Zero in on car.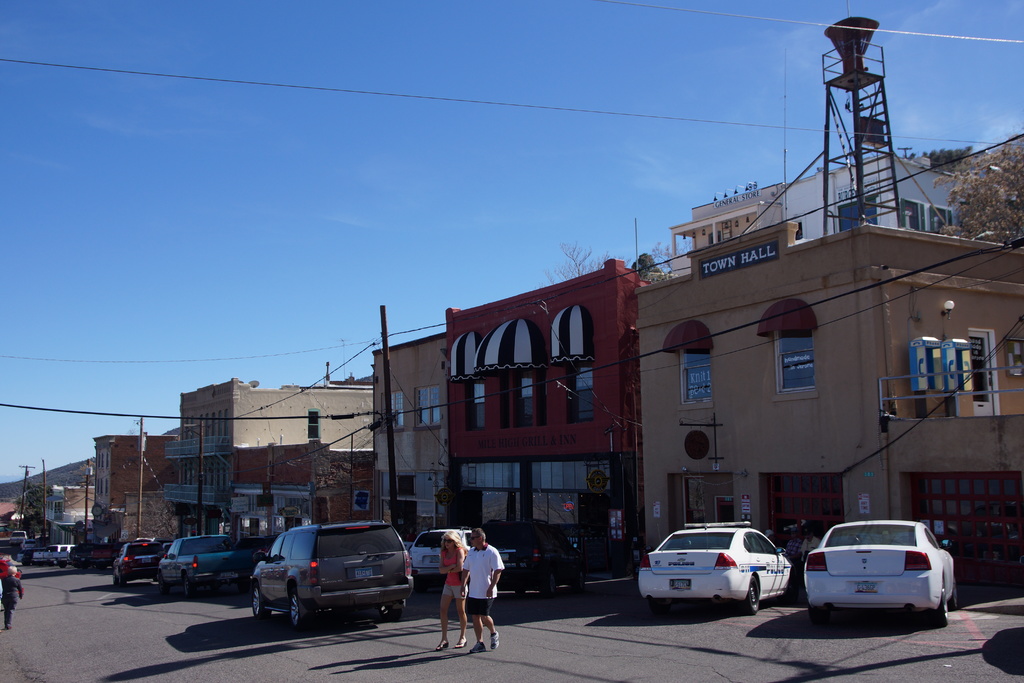
Zeroed in: [x1=156, y1=536, x2=243, y2=598].
